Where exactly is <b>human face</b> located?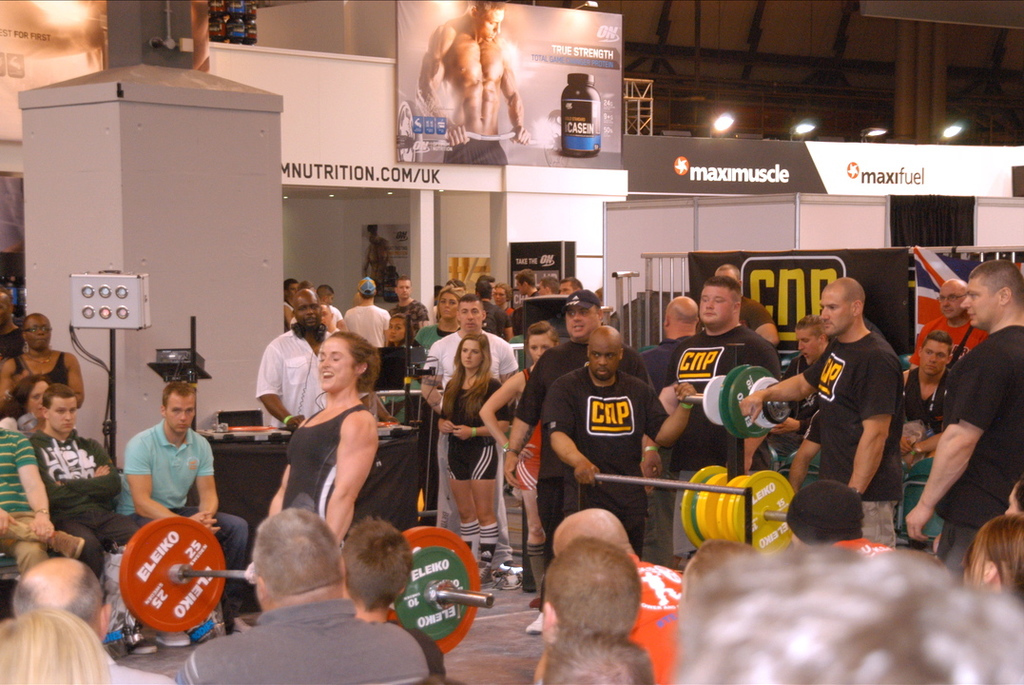
Its bounding box is locate(712, 267, 736, 282).
